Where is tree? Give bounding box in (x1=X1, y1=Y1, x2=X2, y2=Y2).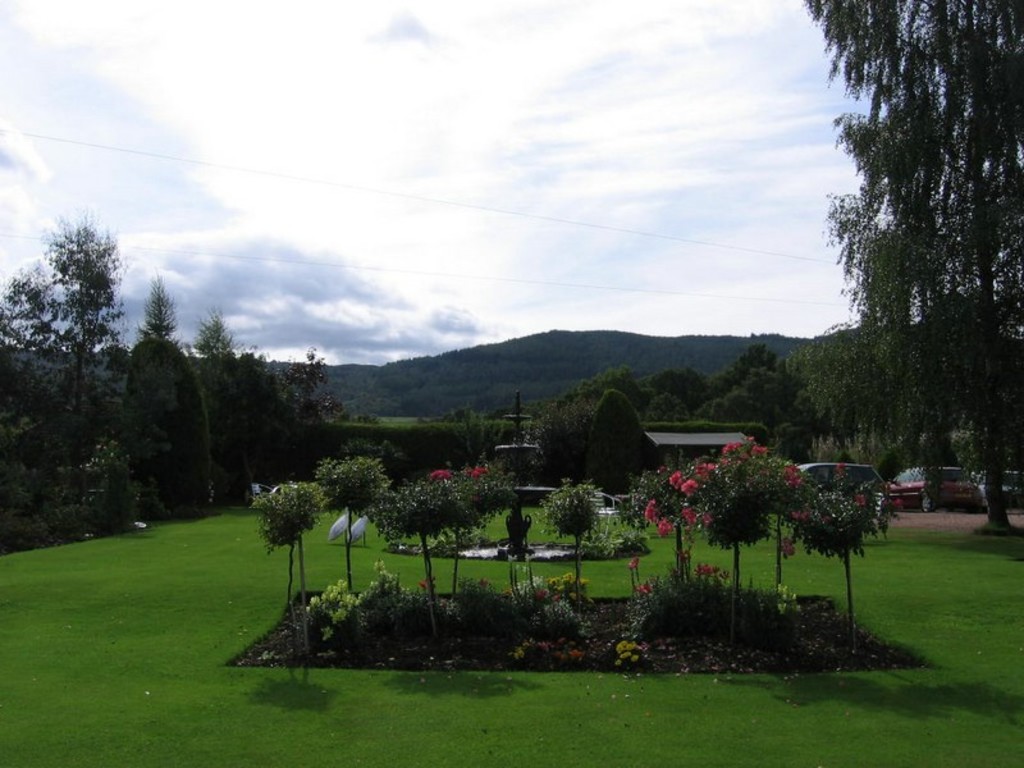
(x1=321, y1=430, x2=379, y2=577).
